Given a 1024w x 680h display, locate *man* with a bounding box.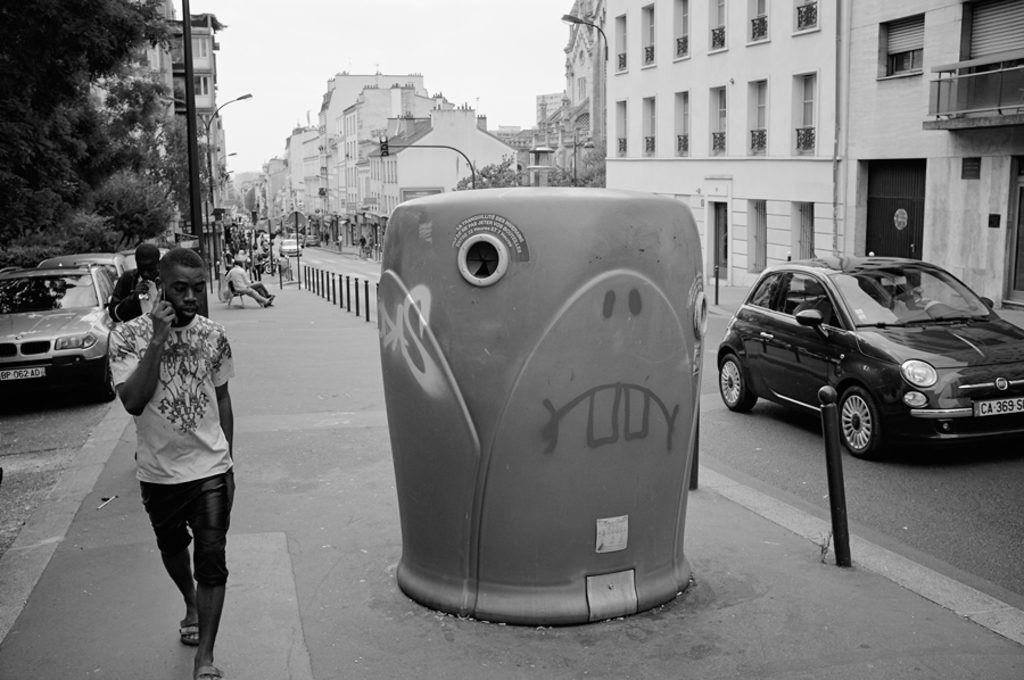
Located: locate(225, 257, 271, 307).
